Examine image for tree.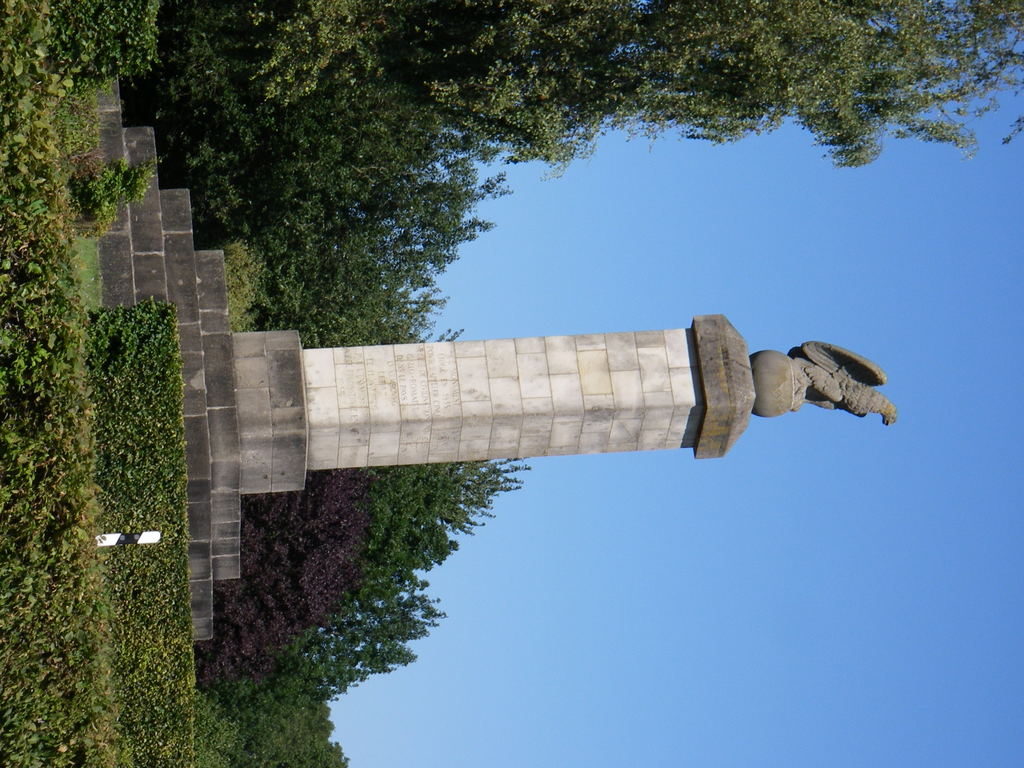
Examination result: region(294, 0, 1023, 166).
